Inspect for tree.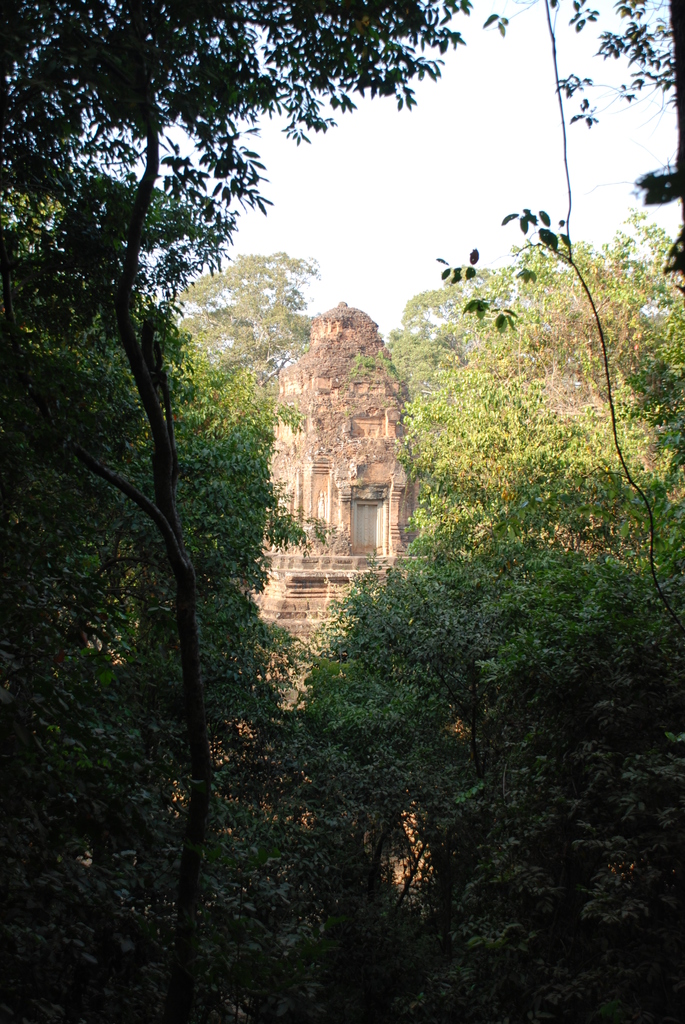
Inspection: (41, 70, 489, 947).
